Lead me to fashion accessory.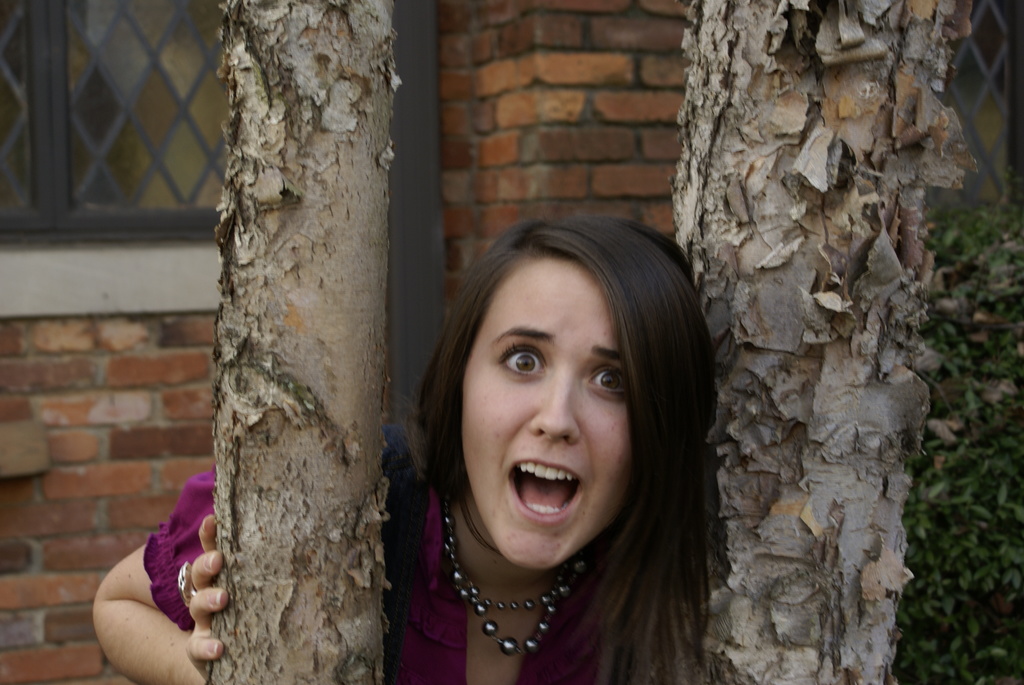
Lead to crop(449, 503, 586, 654).
